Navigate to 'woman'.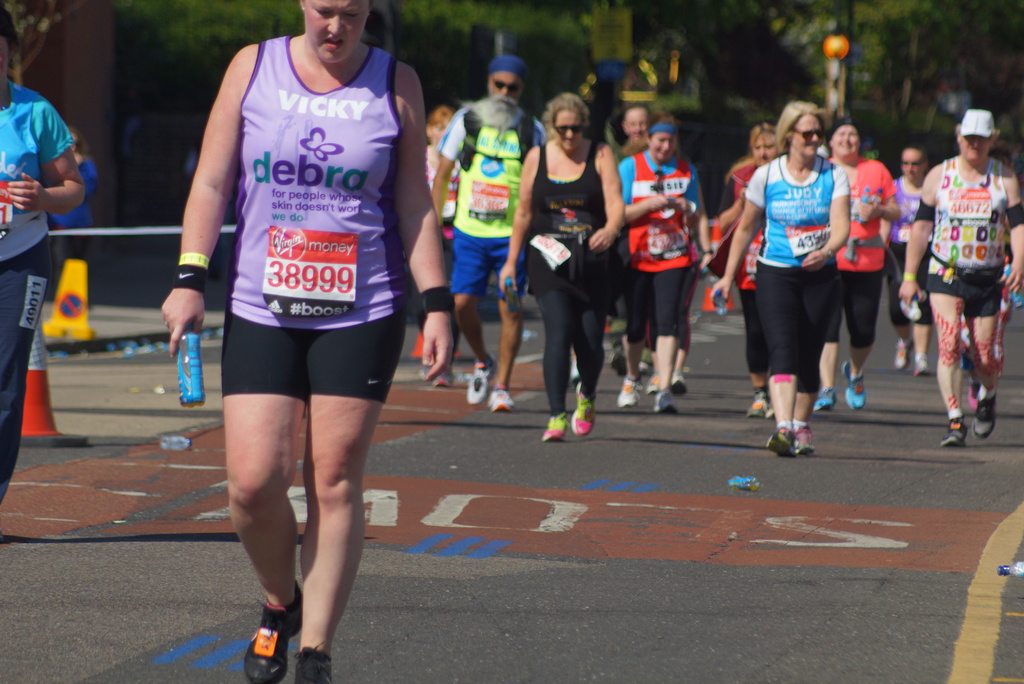
Navigation target: 714,101,851,457.
